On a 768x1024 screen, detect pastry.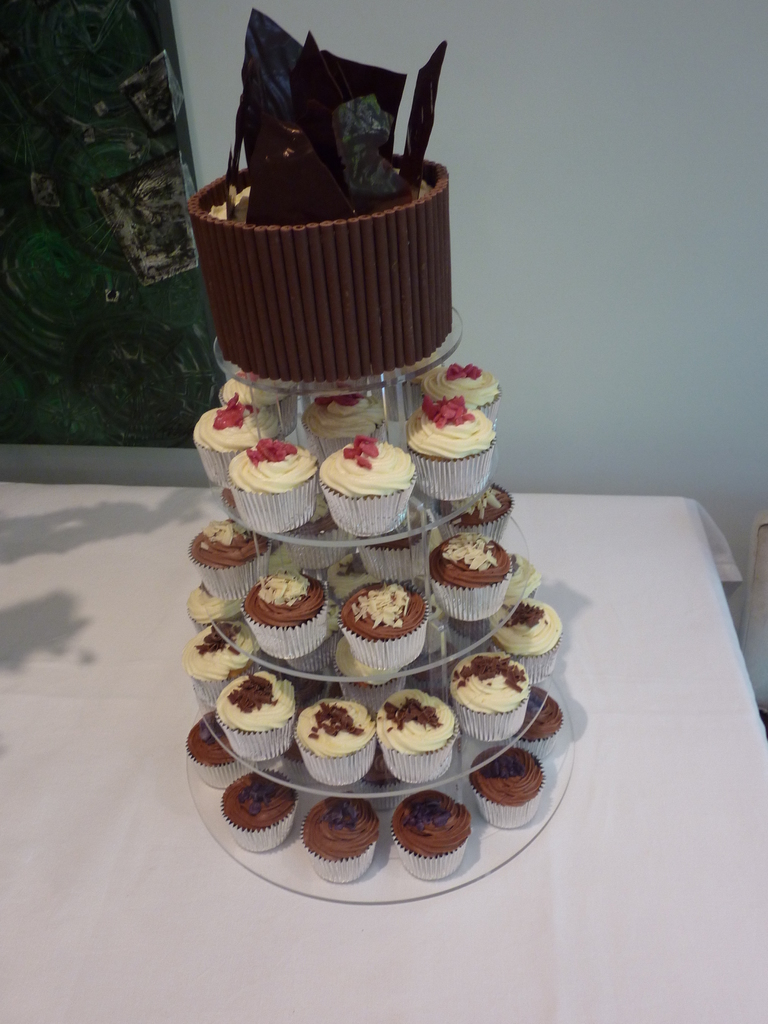
detection(241, 574, 326, 662).
